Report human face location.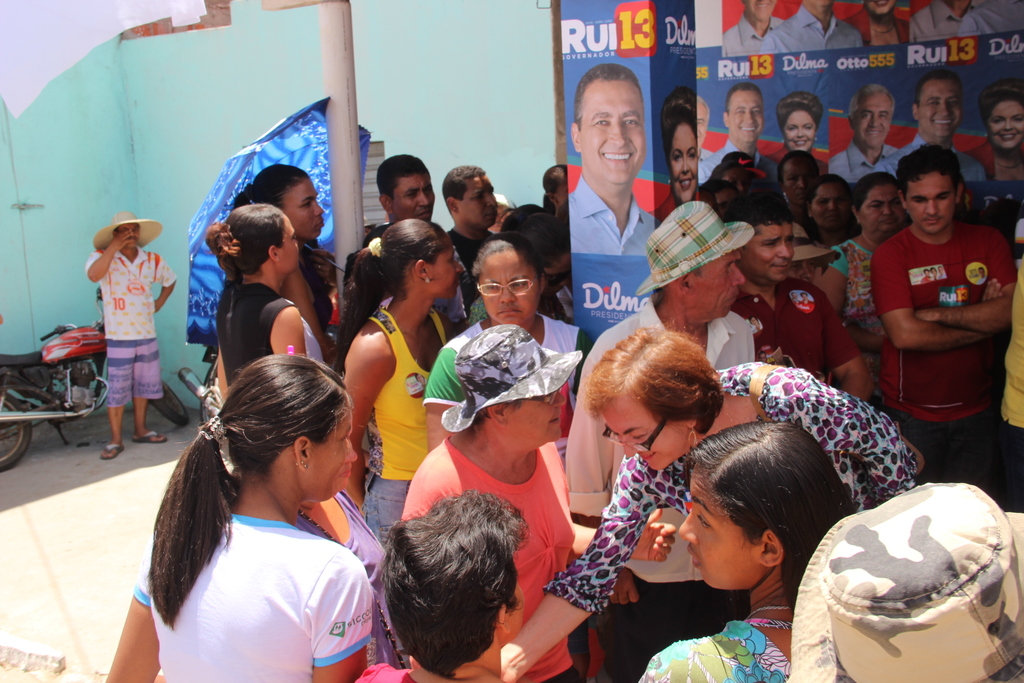
Report: <region>580, 79, 635, 181</region>.
